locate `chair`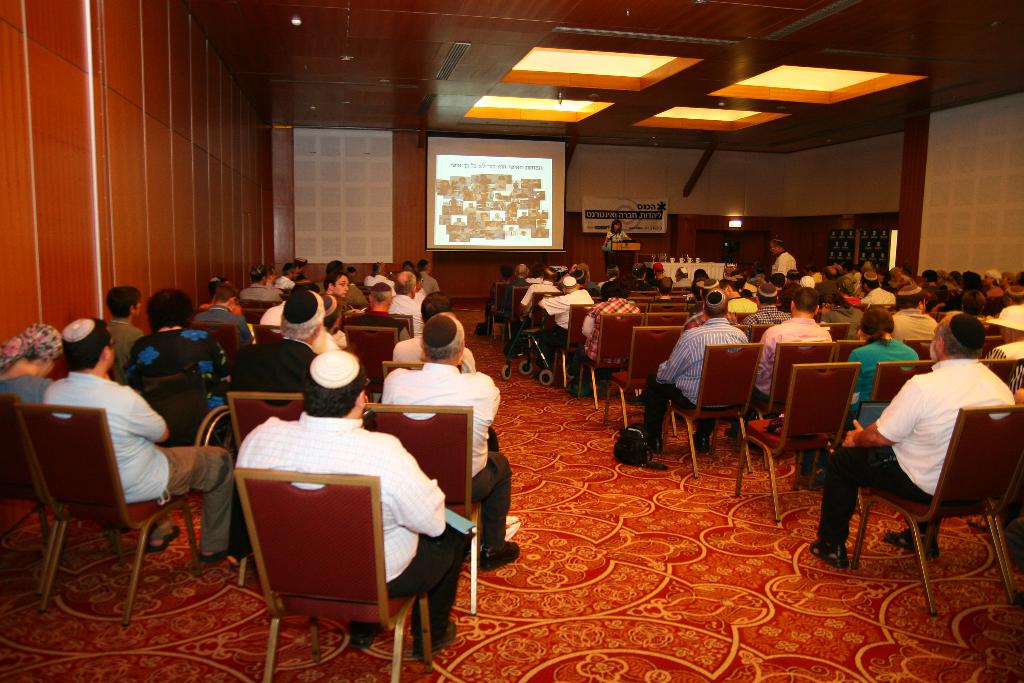
(191, 321, 236, 366)
